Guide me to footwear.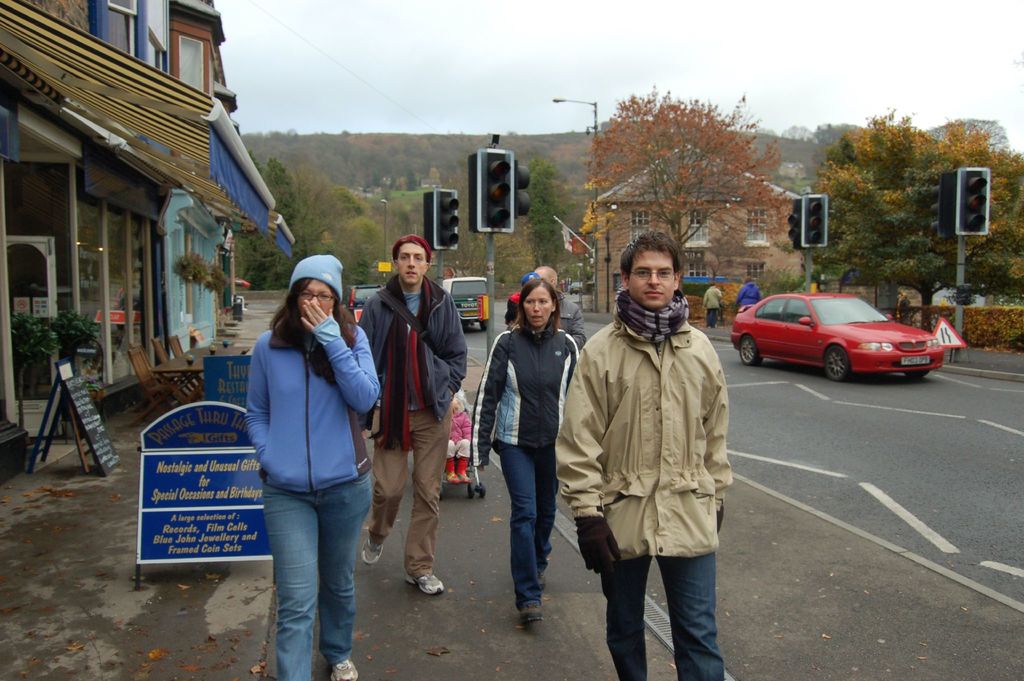
Guidance: select_region(540, 559, 548, 594).
